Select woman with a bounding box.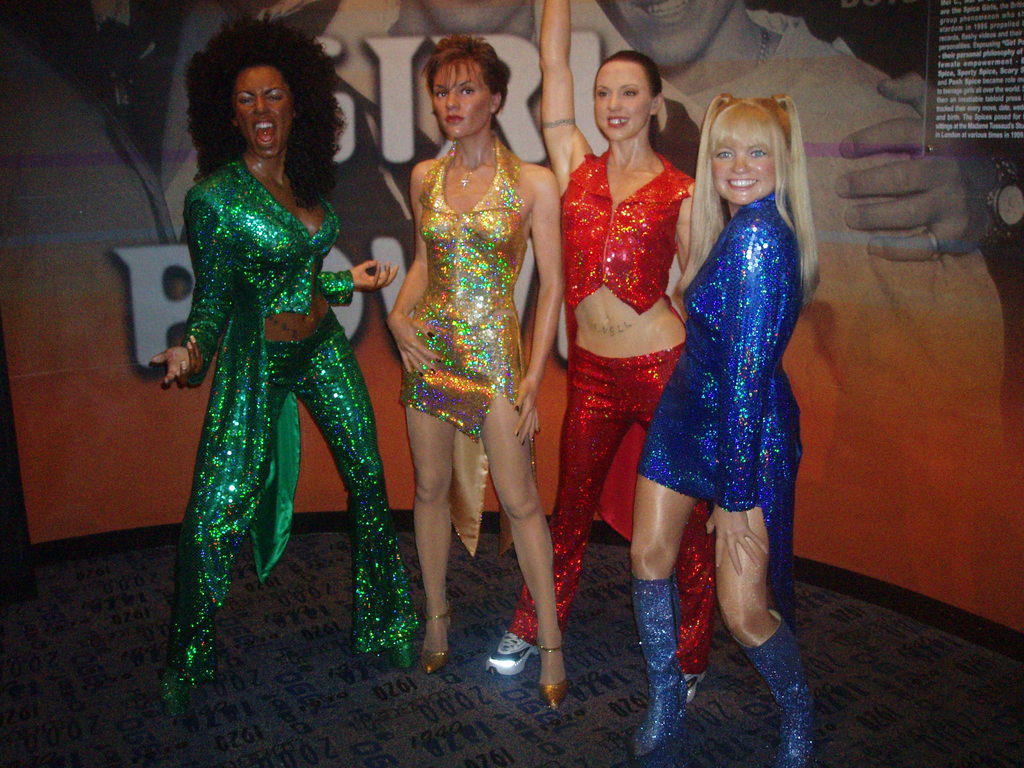
l=362, t=44, r=563, b=652.
